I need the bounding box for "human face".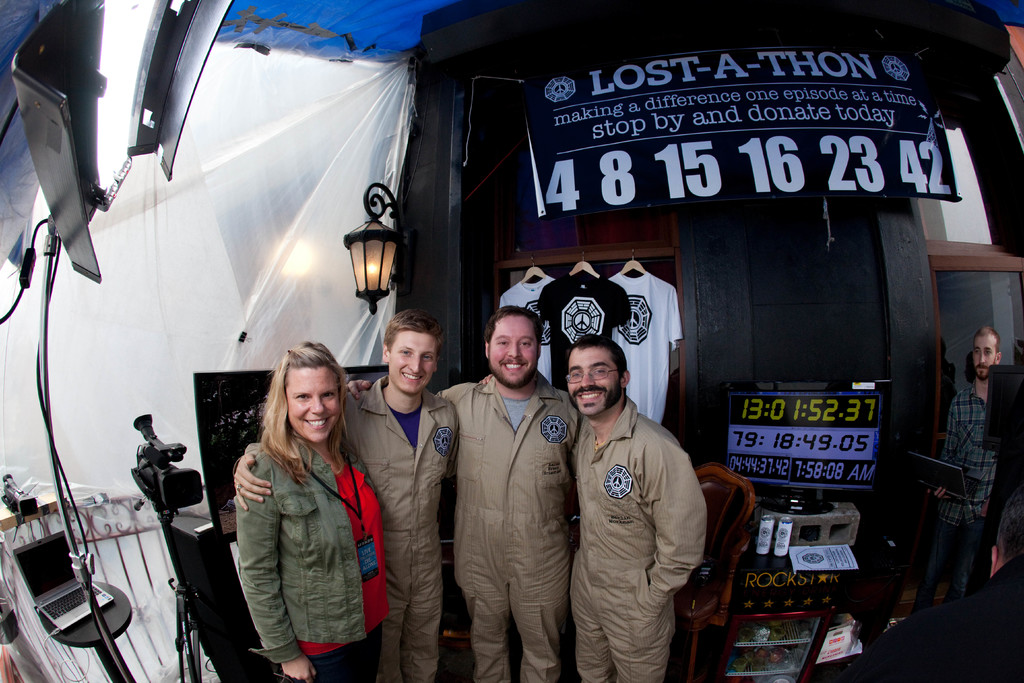
Here it is: (566,347,623,417).
